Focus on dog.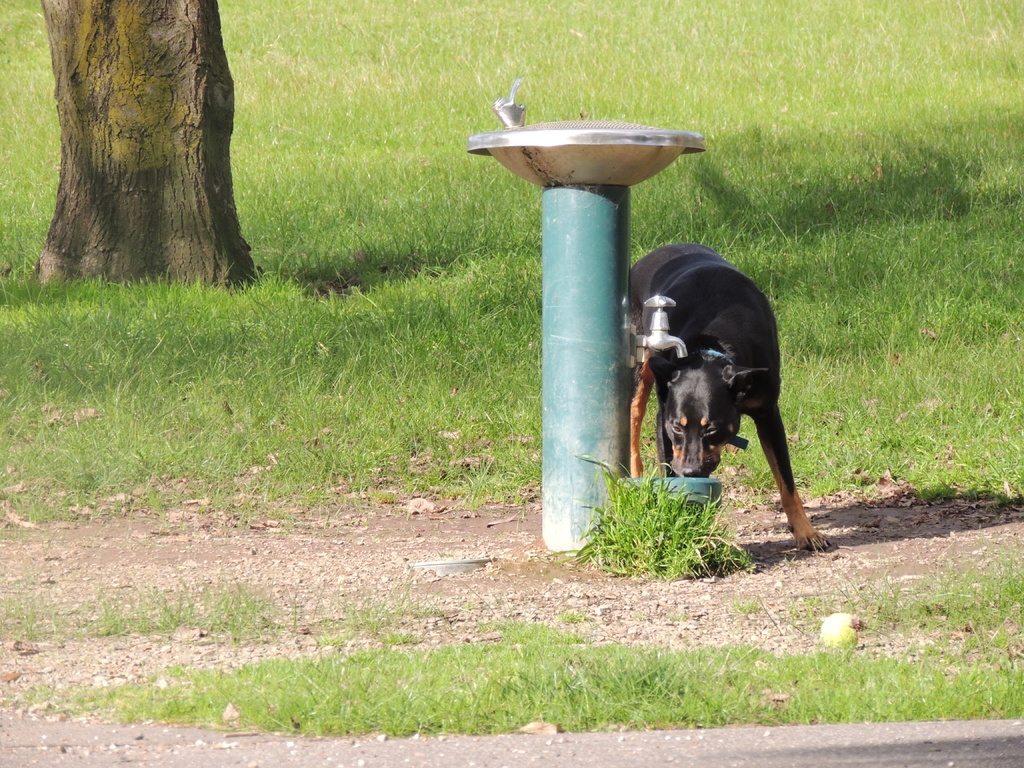
Focused at crop(631, 244, 836, 557).
